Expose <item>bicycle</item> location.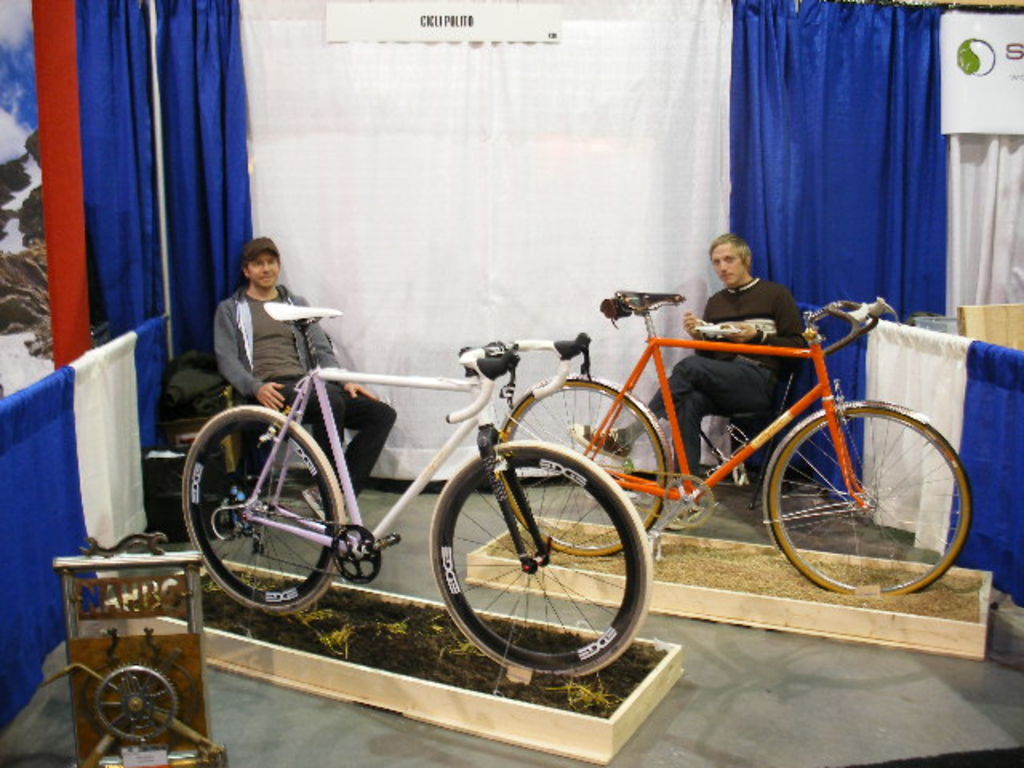
Exposed at {"x1": 496, "y1": 286, "x2": 974, "y2": 597}.
